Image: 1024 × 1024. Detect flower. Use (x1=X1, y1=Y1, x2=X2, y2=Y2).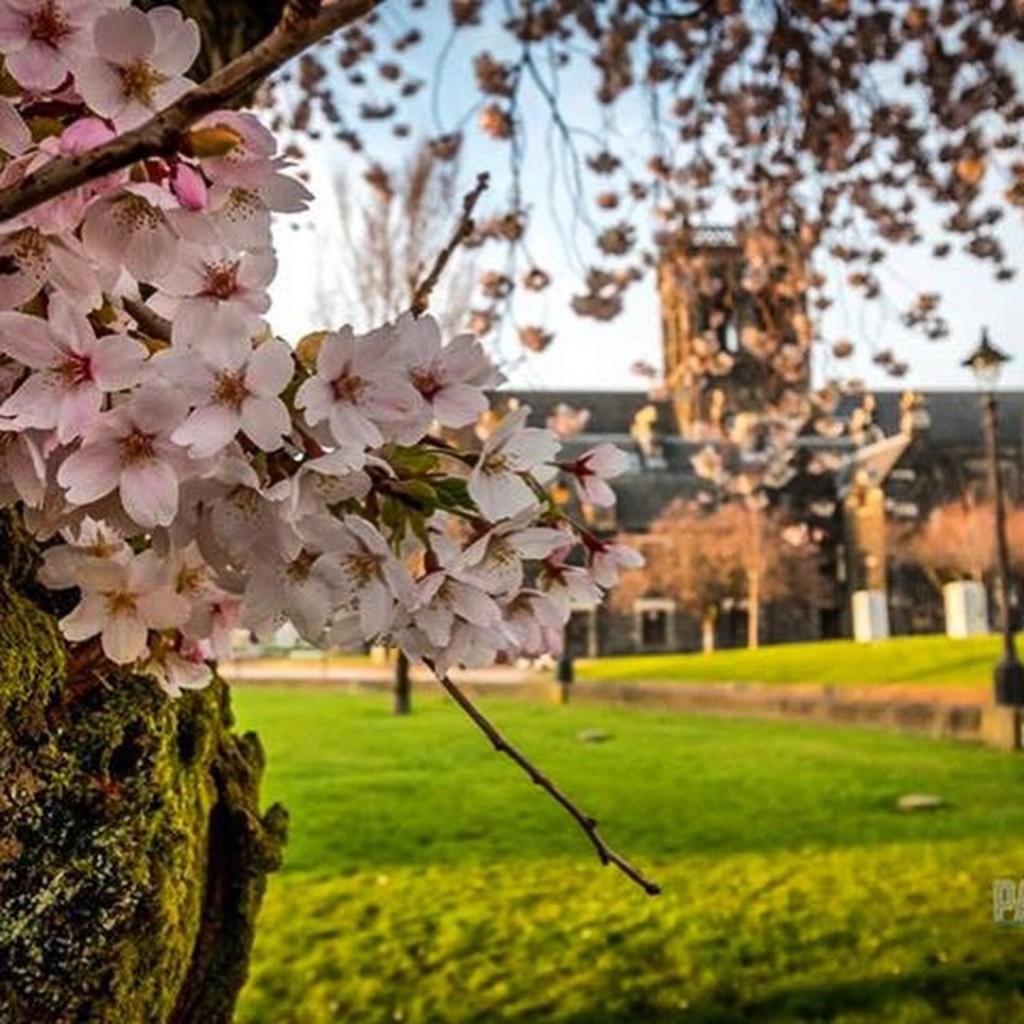
(x1=544, y1=562, x2=602, y2=611).
